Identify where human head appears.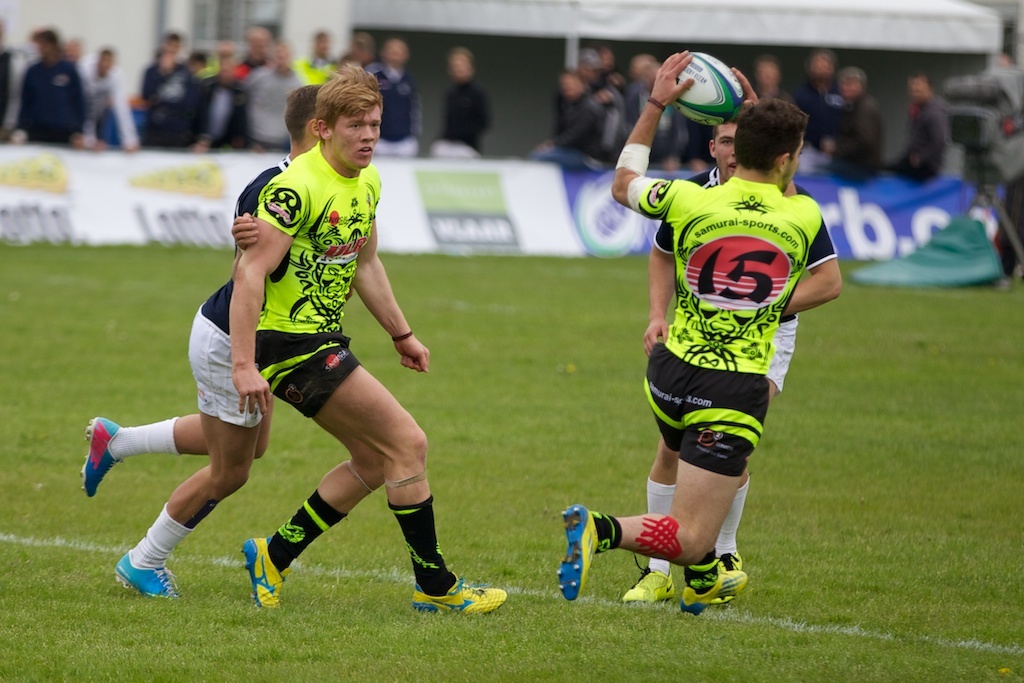
Appears at left=280, top=81, right=314, bottom=159.
